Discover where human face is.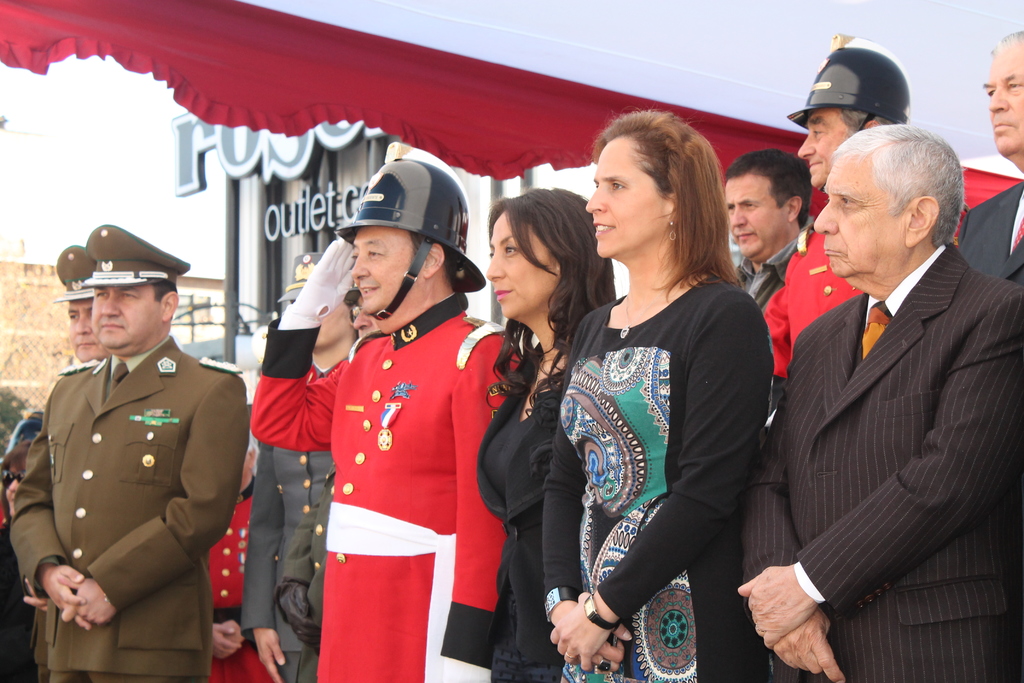
Discovered at BBox(583, 136, 668, 261).
